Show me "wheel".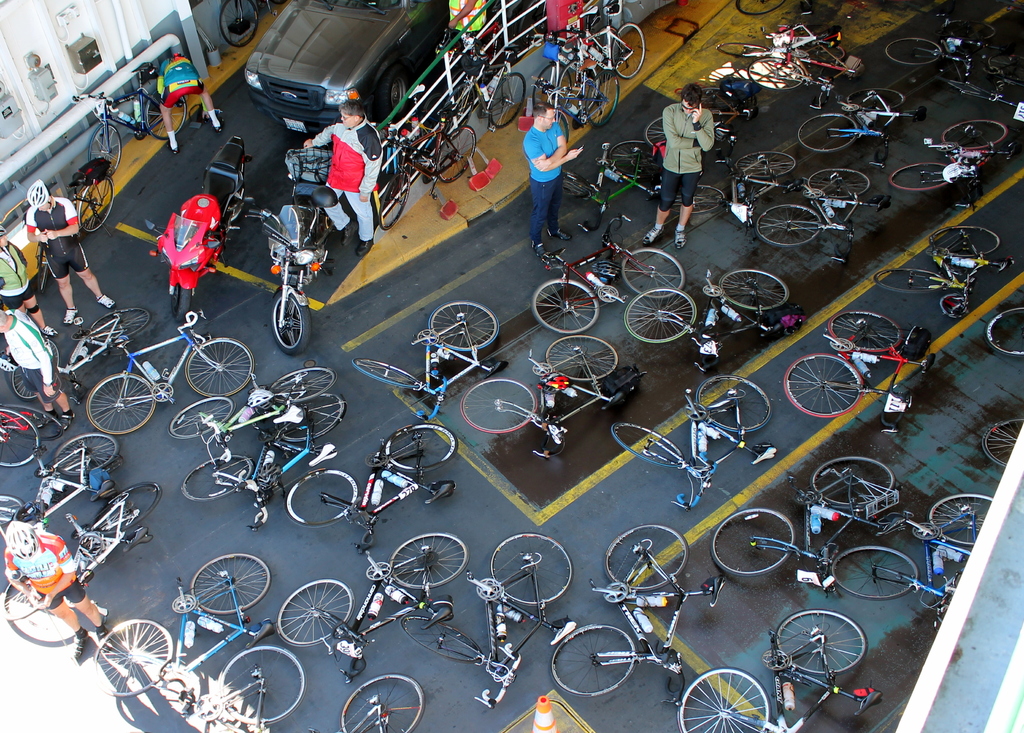
"wheel" is here: 167 393 239 442.
